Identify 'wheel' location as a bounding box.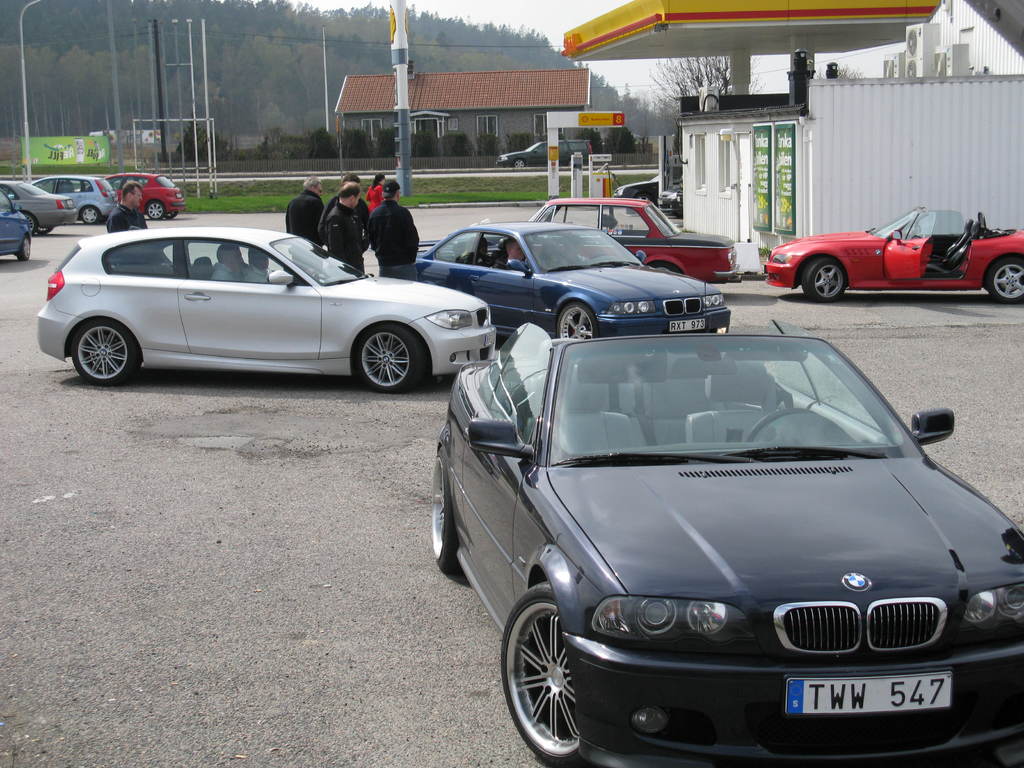
{"x1": 162, "y1": 210, "x2": 179, "y2": 221}.
